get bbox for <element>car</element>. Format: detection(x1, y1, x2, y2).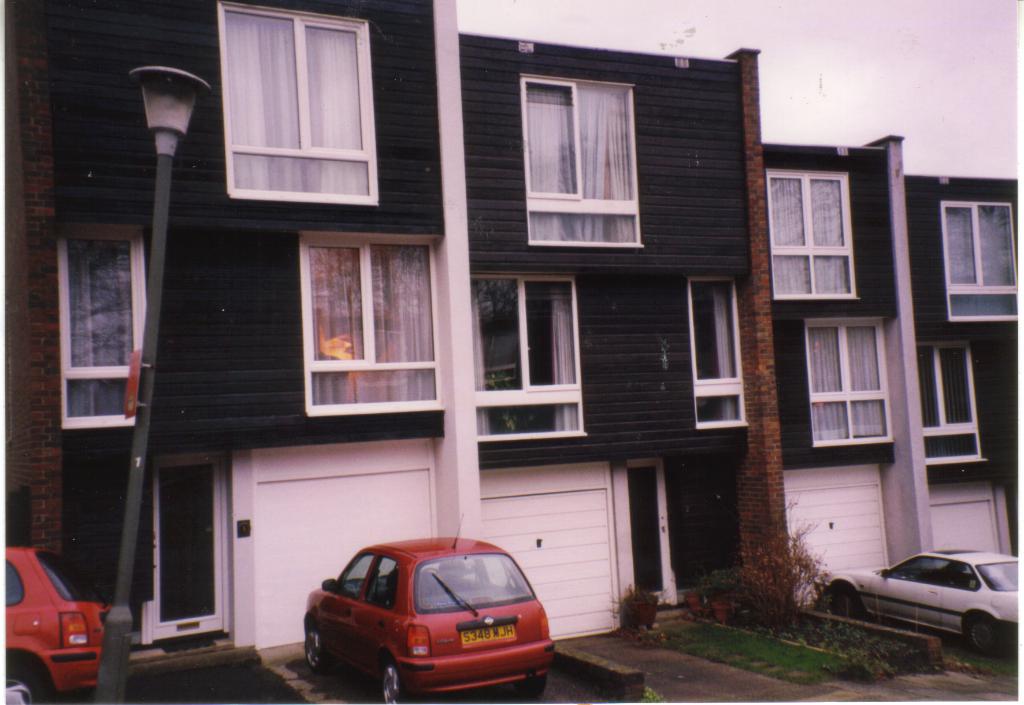
detection(808, 547, 1023, 663).
